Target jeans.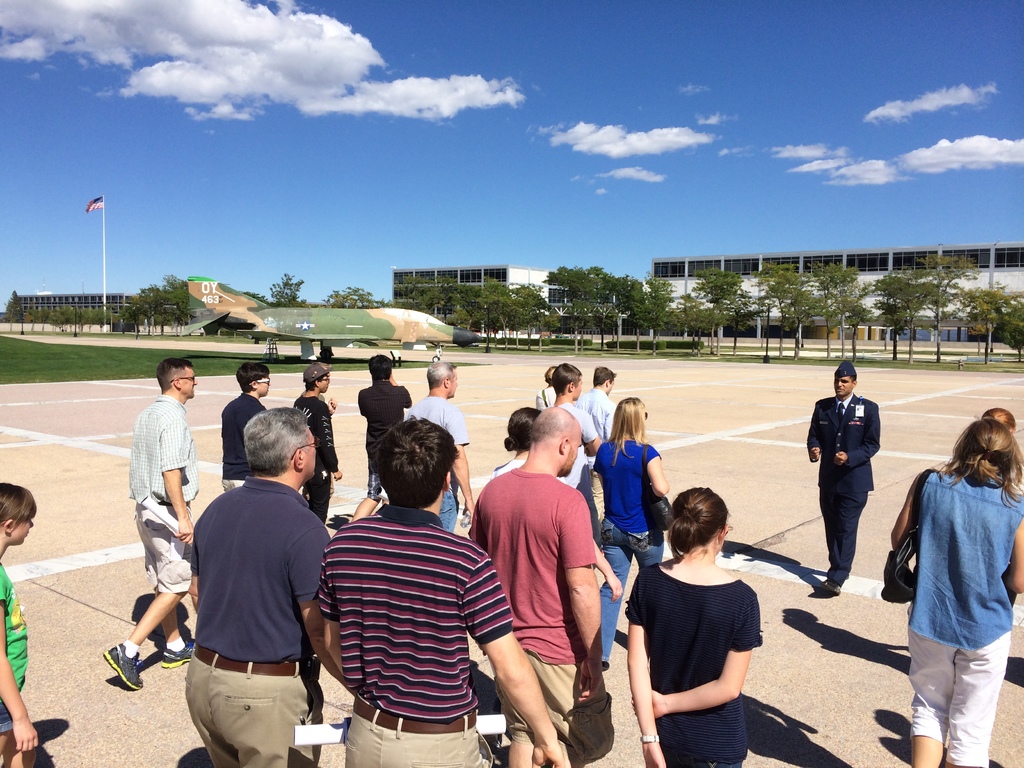
Target region: box=[0, 701, 17, 726].
